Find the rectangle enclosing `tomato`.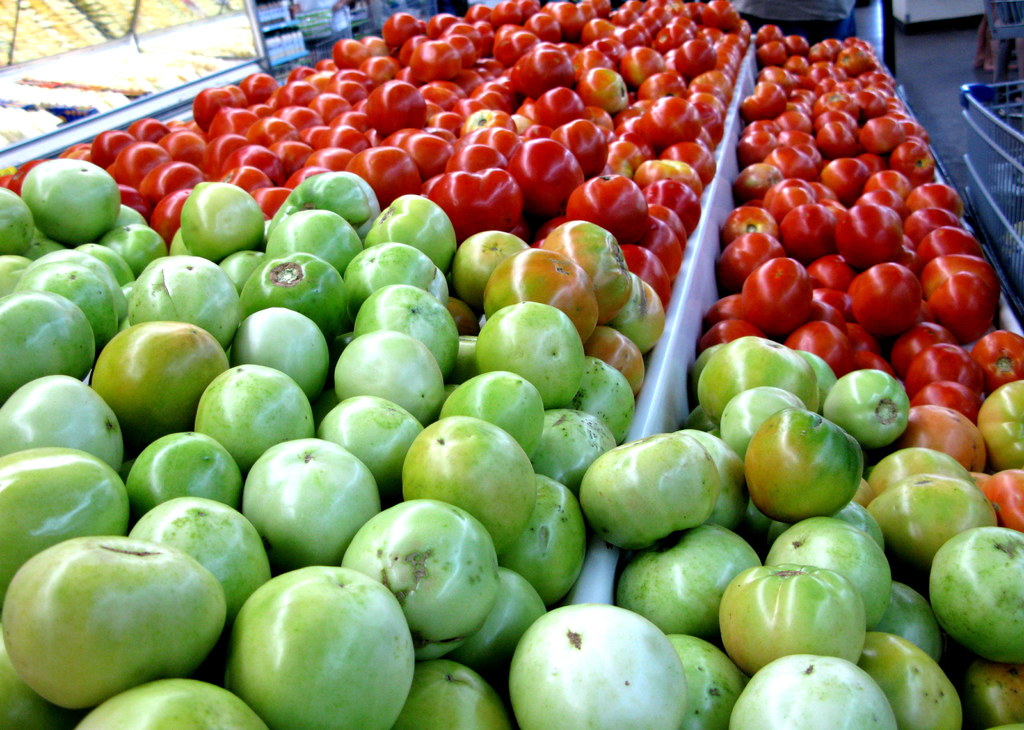
detection(748, 251, 840, 335).
